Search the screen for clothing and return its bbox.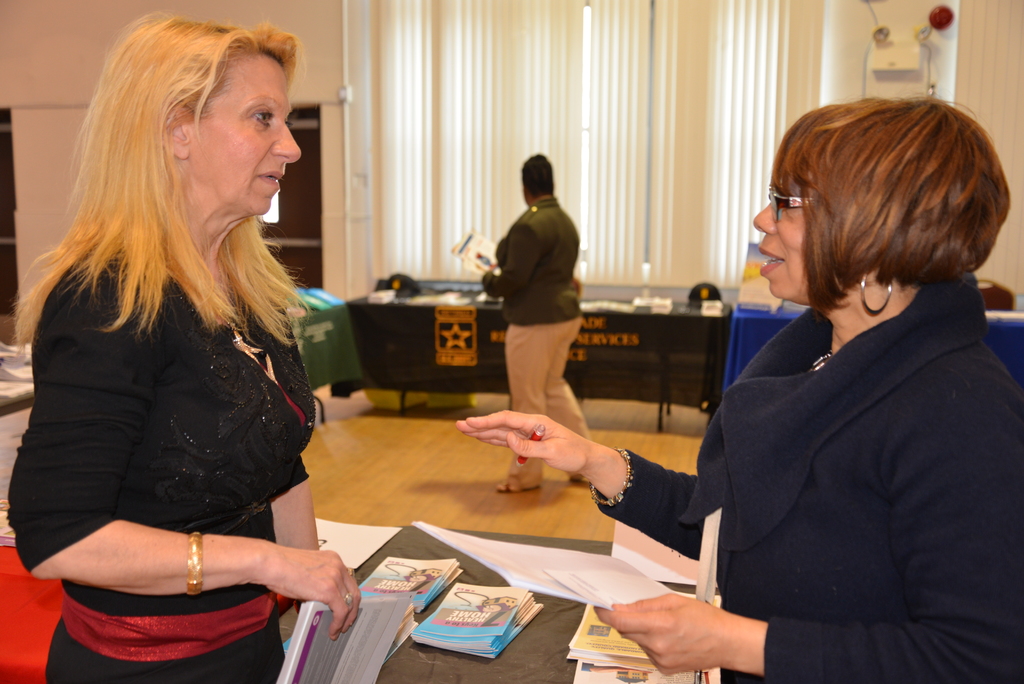
Found: detection(660, 185, 998, 683).
